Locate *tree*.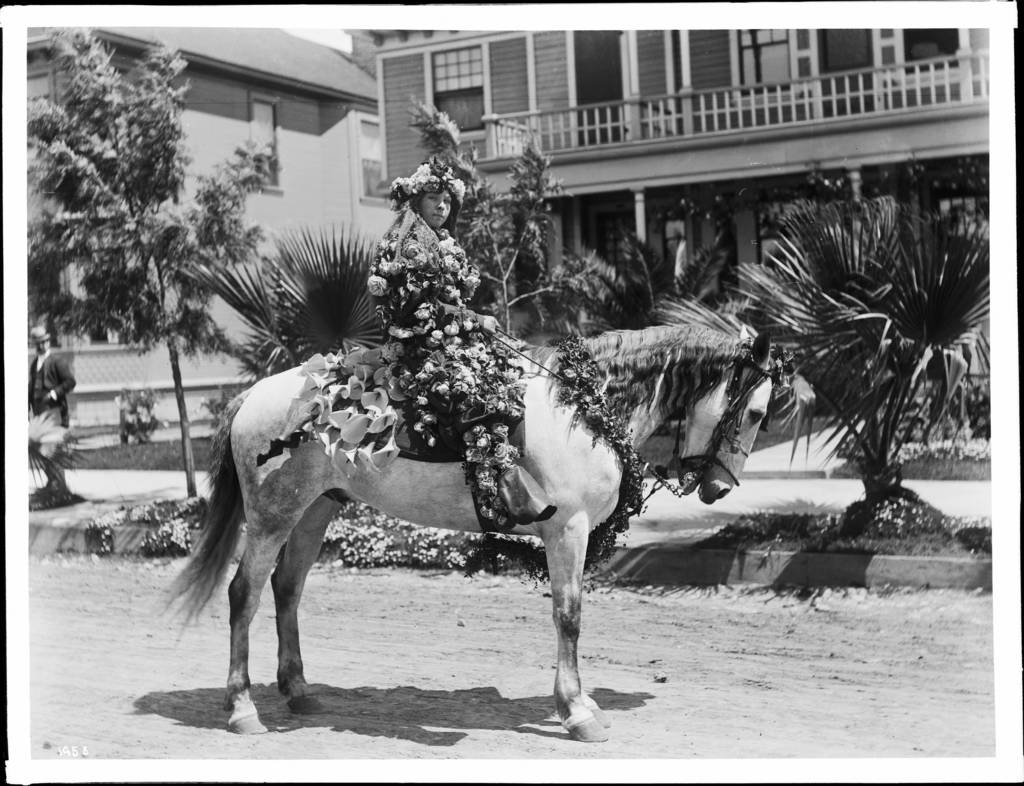
Bounding box: <box>712,177,1011,523</box>.
